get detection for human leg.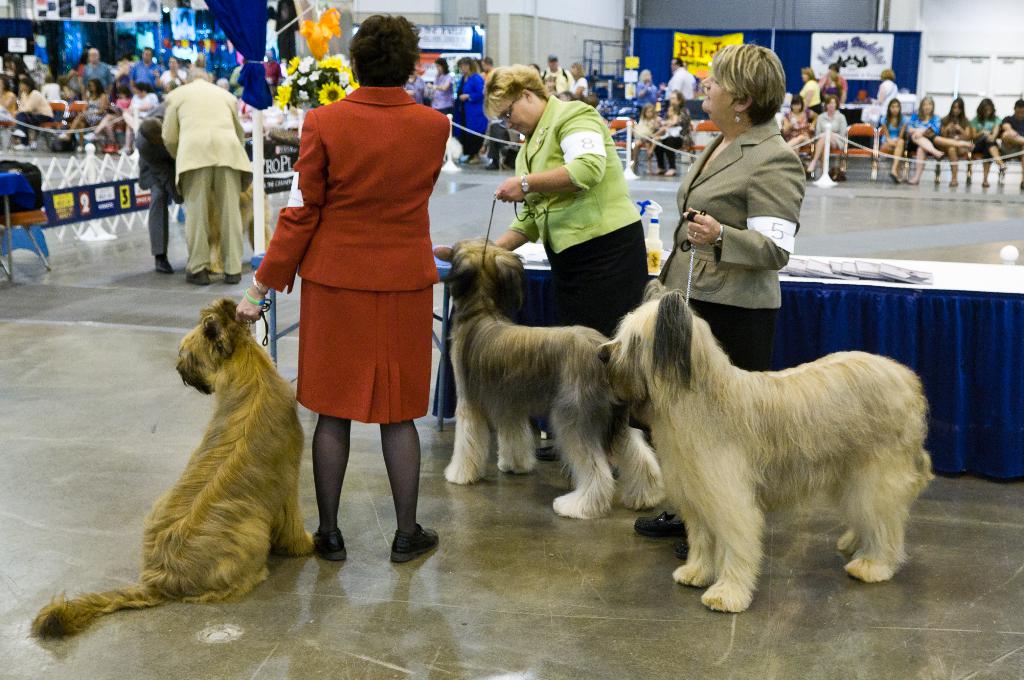
Detection: <box>309,274,369,563</box>.
